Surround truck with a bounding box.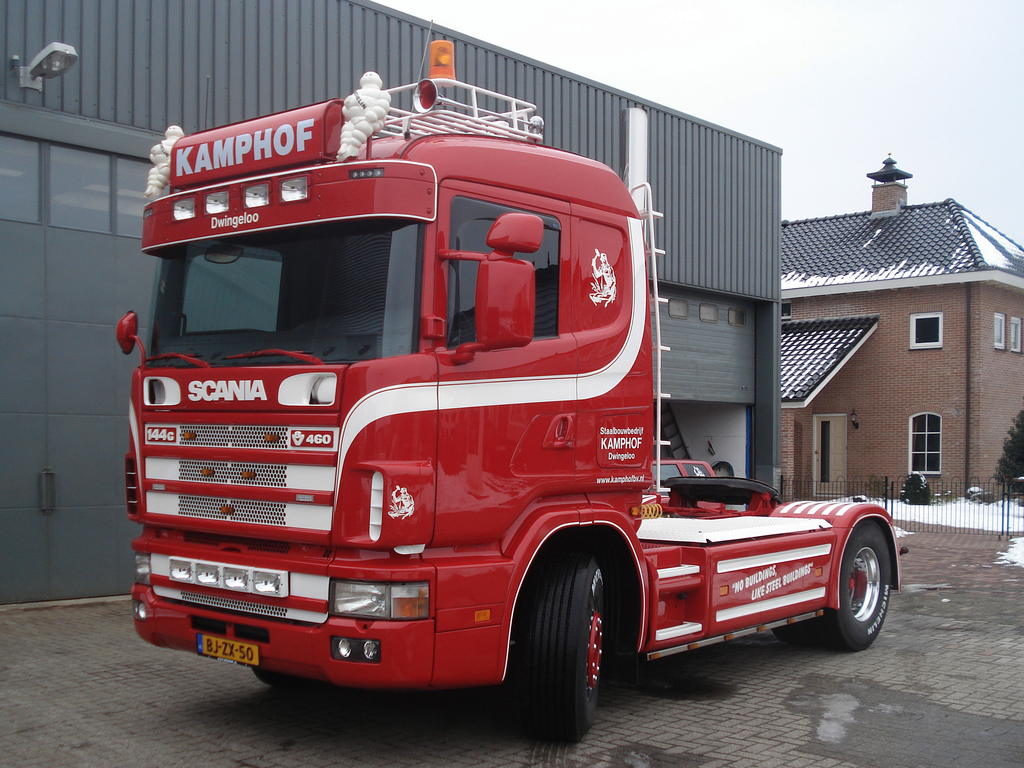
detection(122, 74, 862, 731).
